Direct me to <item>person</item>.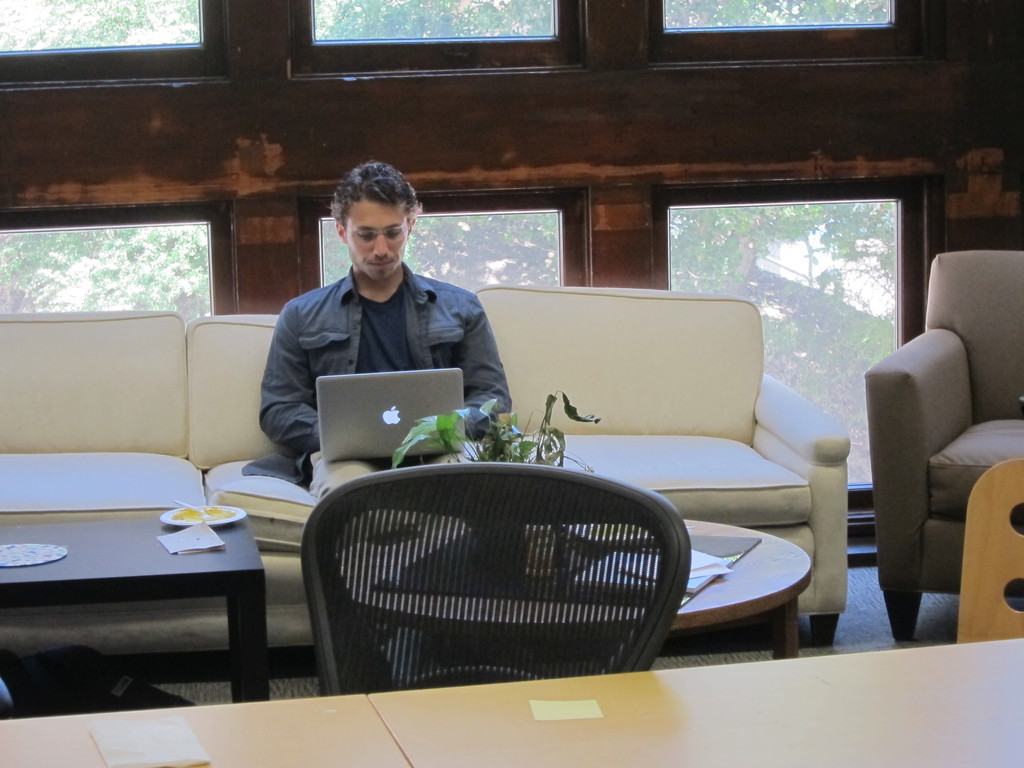
Direction: (251,150,523,483).
